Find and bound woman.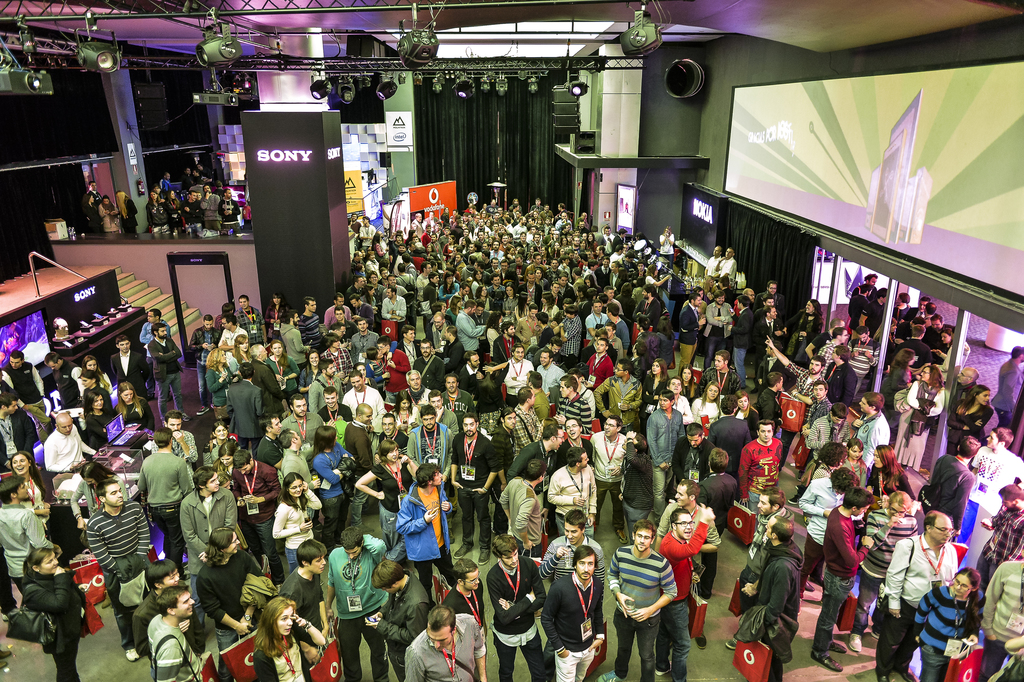
Bound: l=353, t=442, r=417, b=551.
